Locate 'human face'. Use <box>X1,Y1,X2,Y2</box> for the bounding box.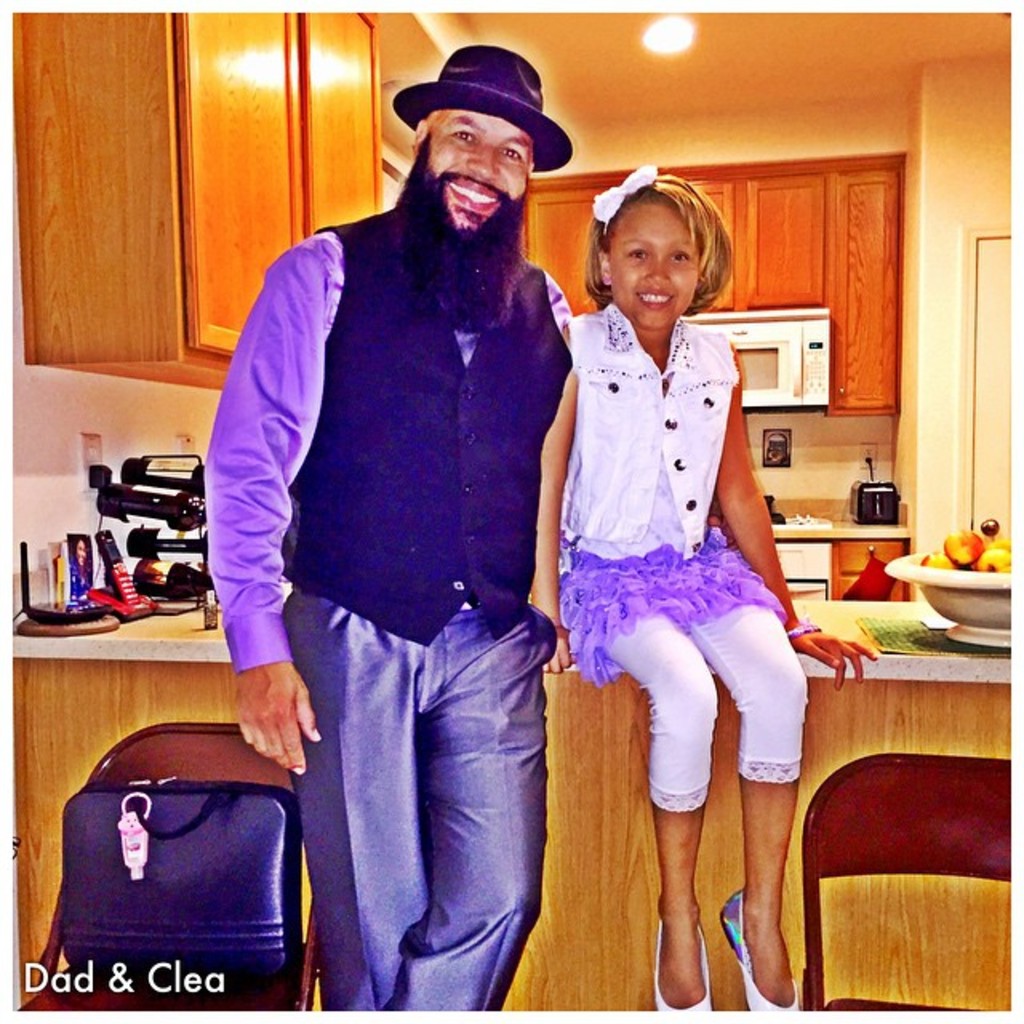
<box>608,190,699,334</box>.
